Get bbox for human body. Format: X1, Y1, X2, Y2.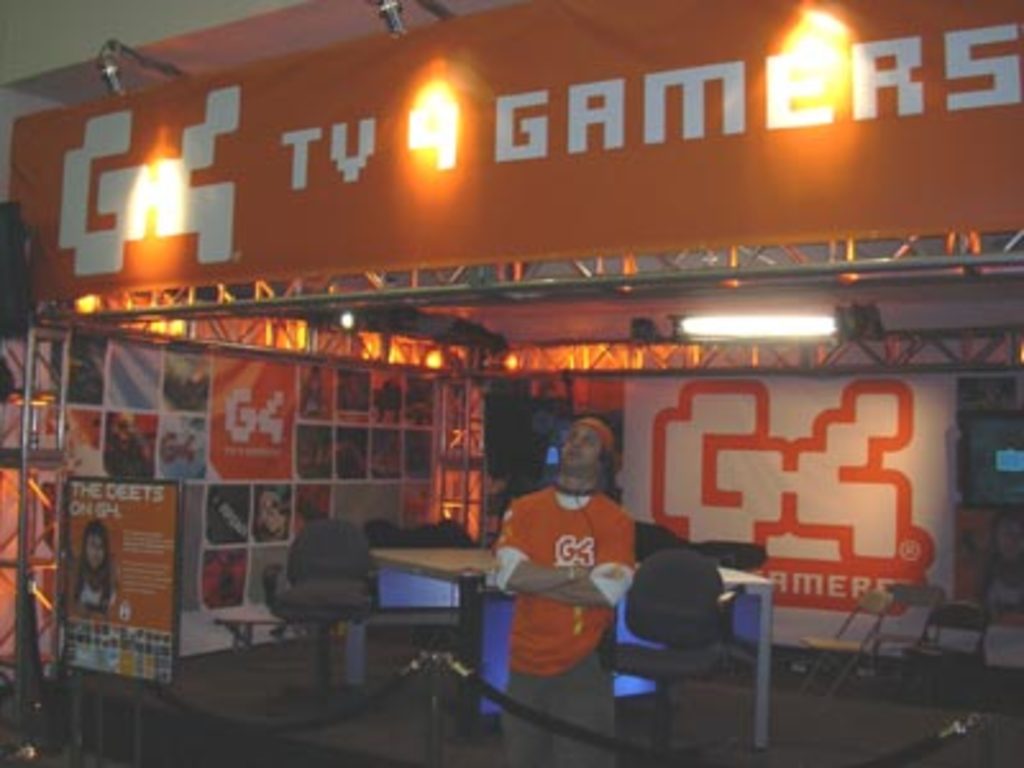
479, 412, 658, 709.
